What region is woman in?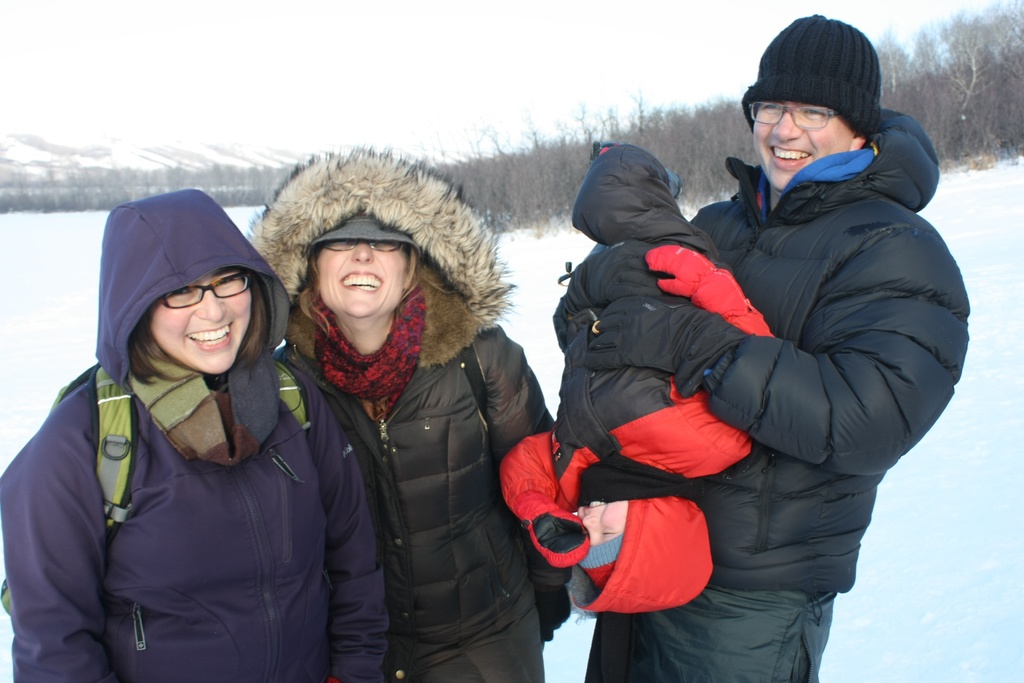
46, 163, 388, 682.
